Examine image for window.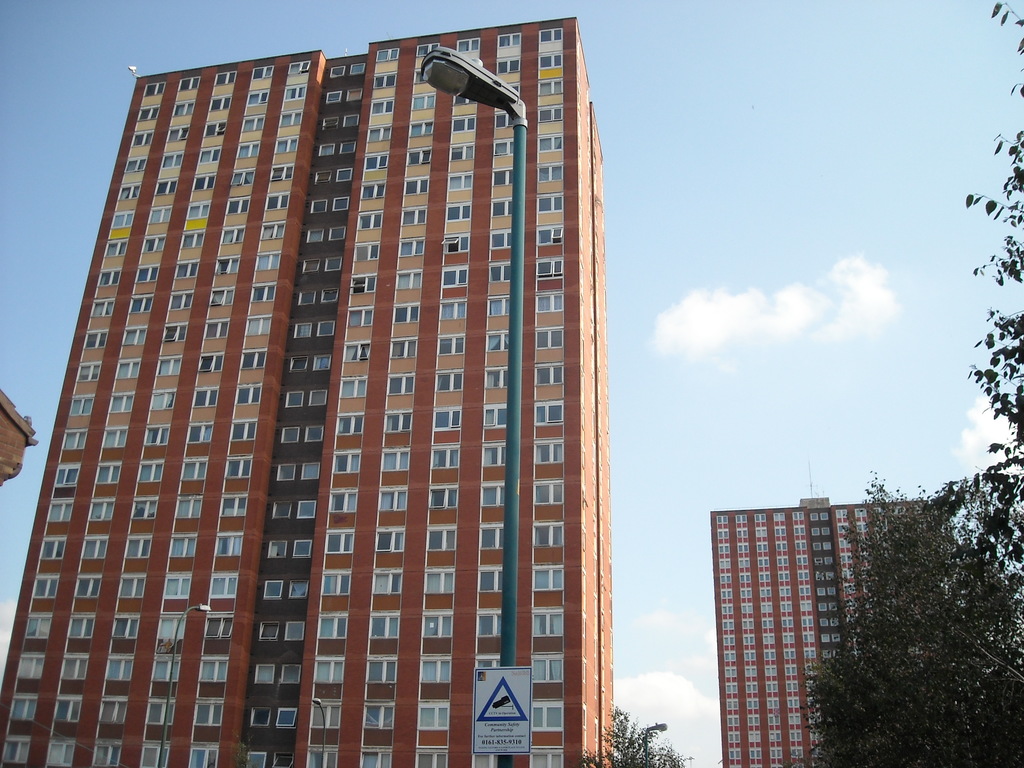
Examination result: 108/212/135/228.
